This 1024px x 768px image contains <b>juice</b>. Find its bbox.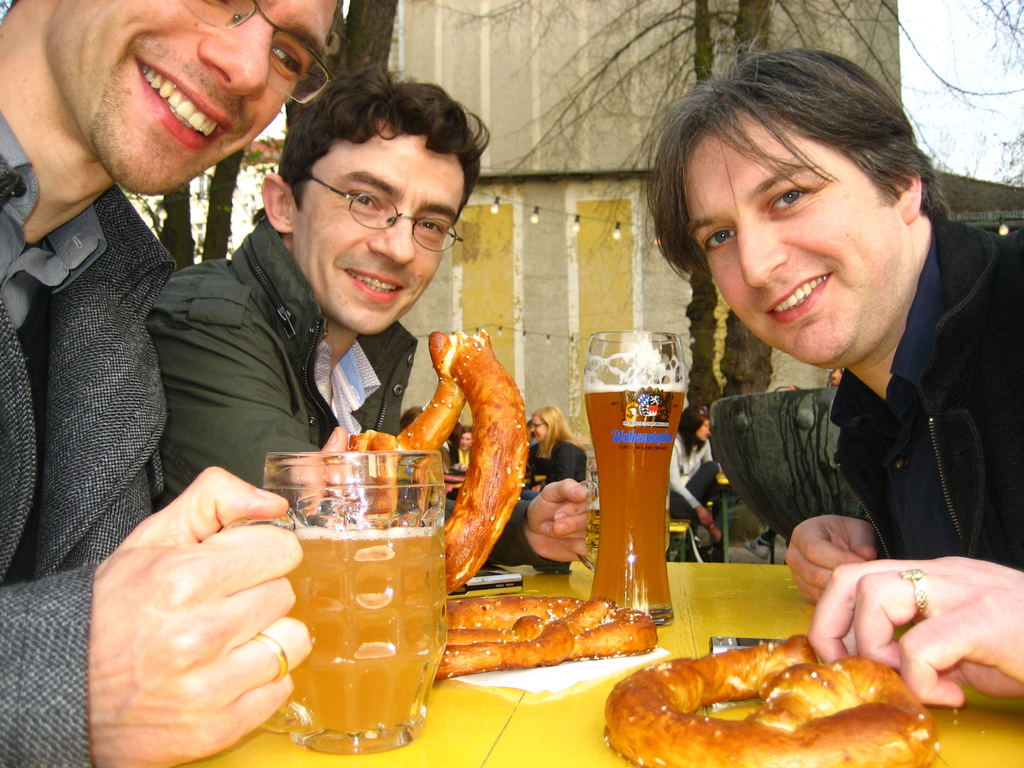
584:380:691:612.
